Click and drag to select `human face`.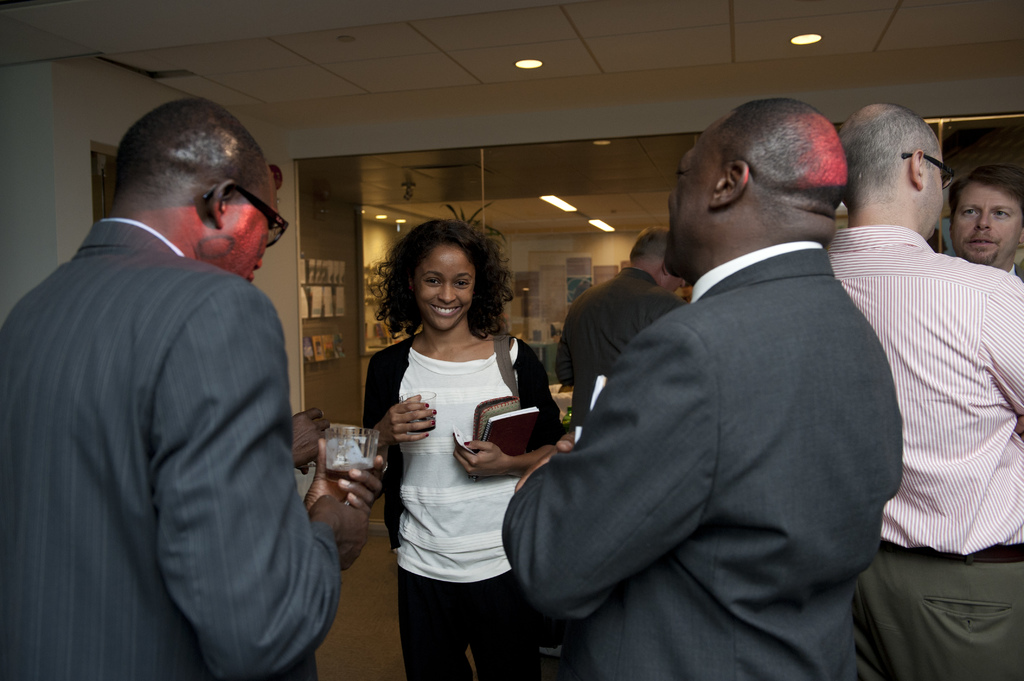
Selection: [left=414, top=244, right=473, bottom=335].
